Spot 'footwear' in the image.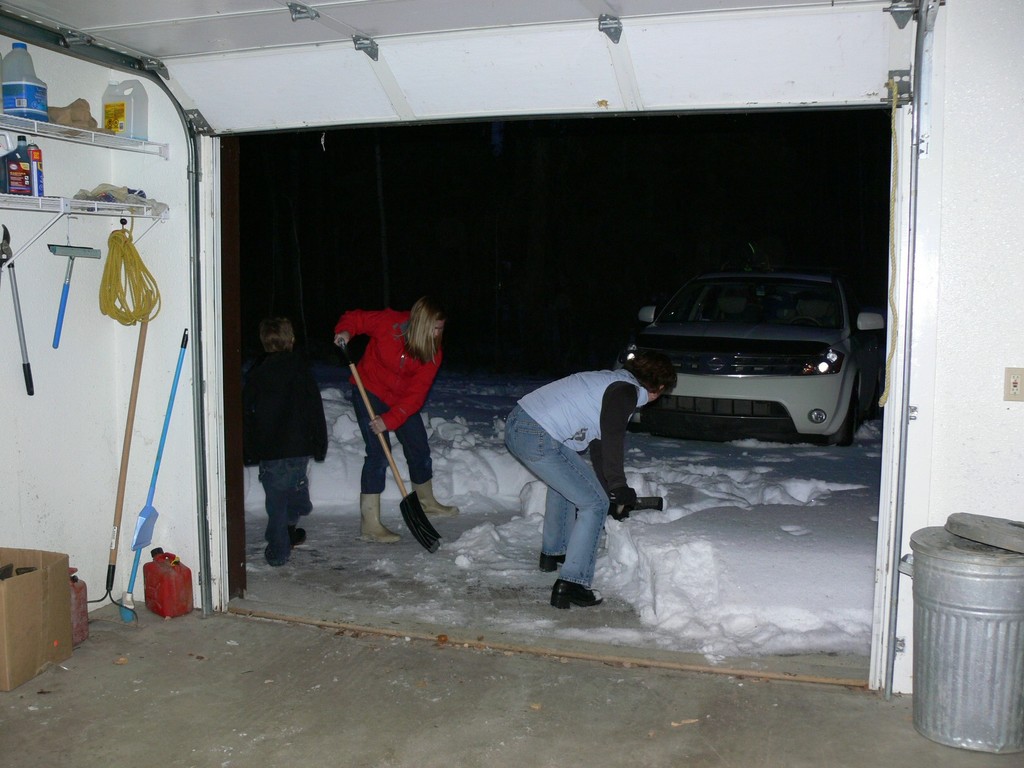
'footwear' found at [x1=552, y1=573, x2=601, y2=610].
